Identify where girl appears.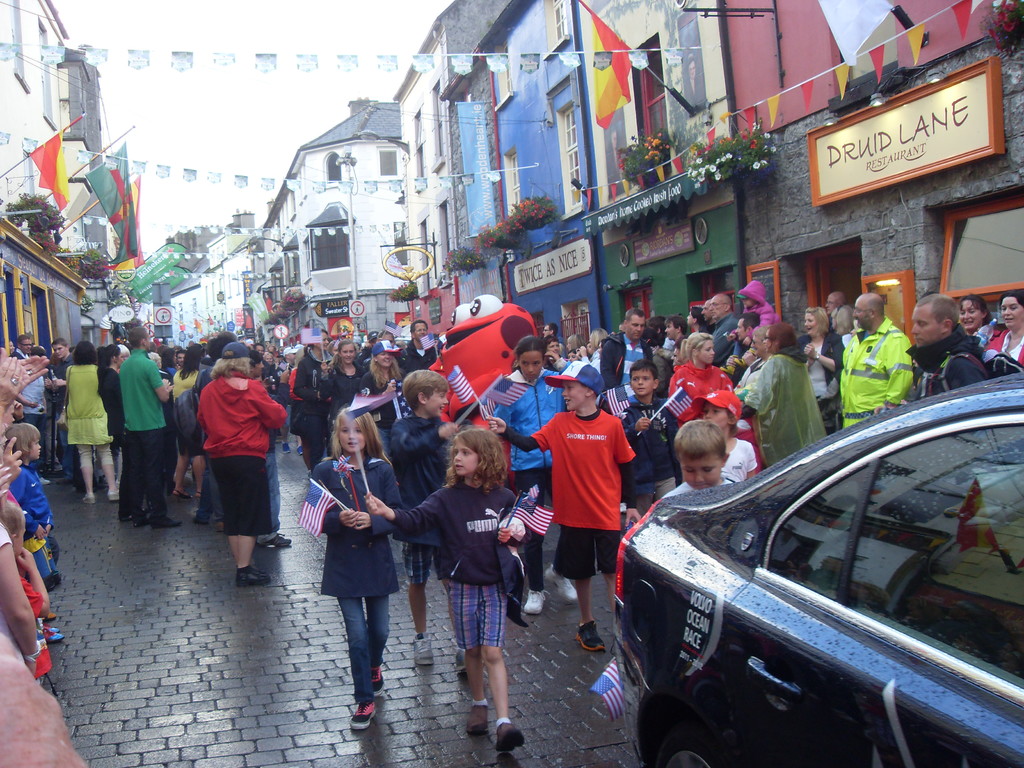
Appears at region(307, 396, 406, 728).
